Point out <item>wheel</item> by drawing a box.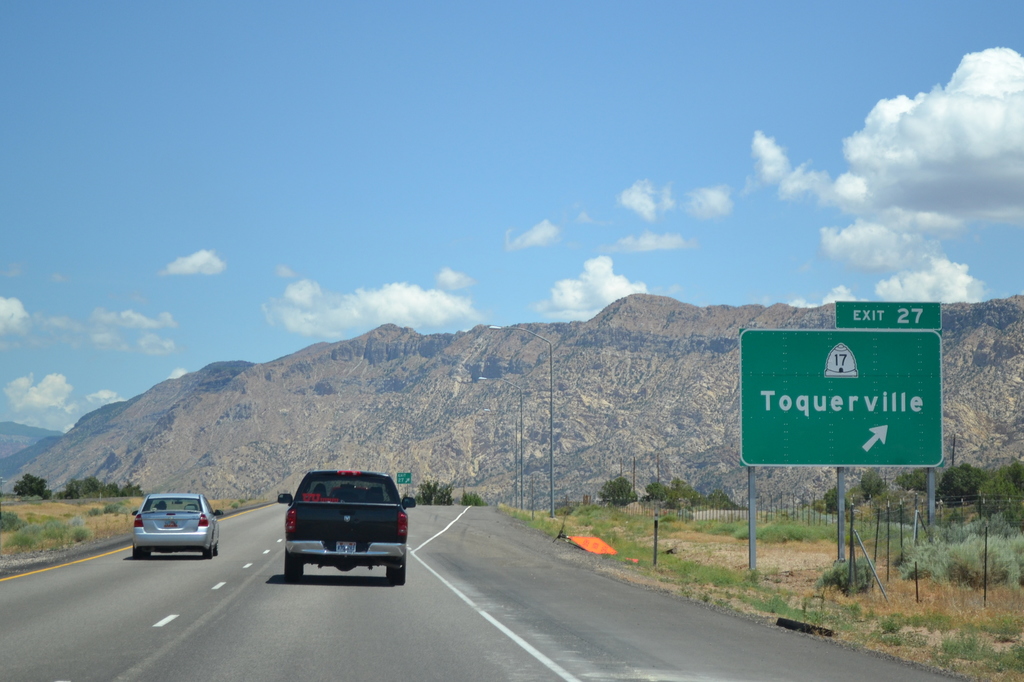
box=[133, 548, 146, 564].
